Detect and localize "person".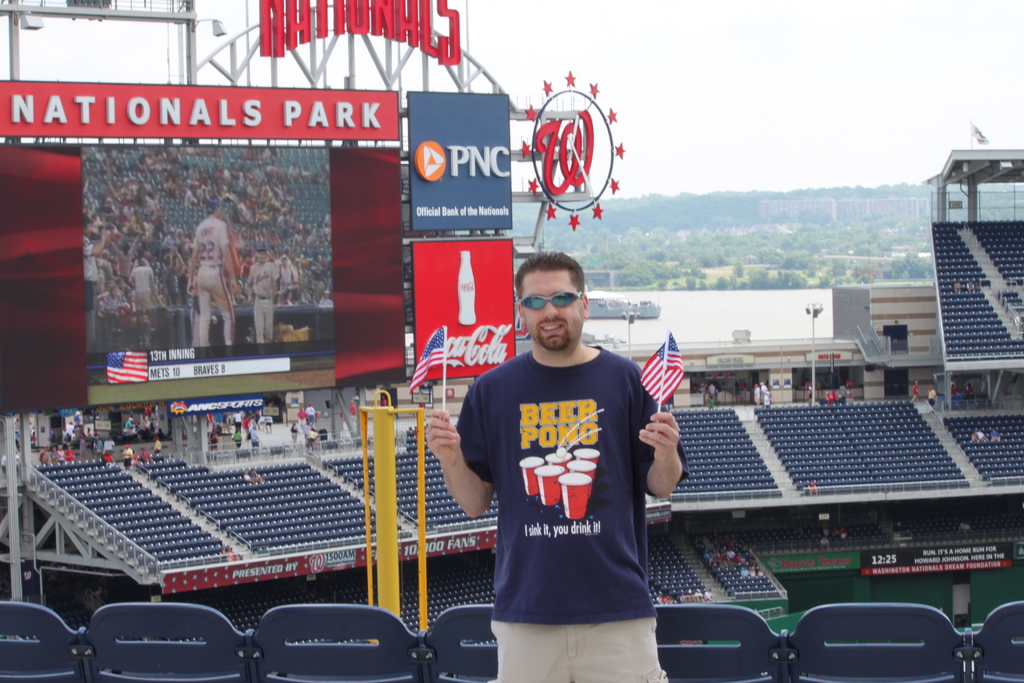
Localized at (189, 196, 236, 355).
